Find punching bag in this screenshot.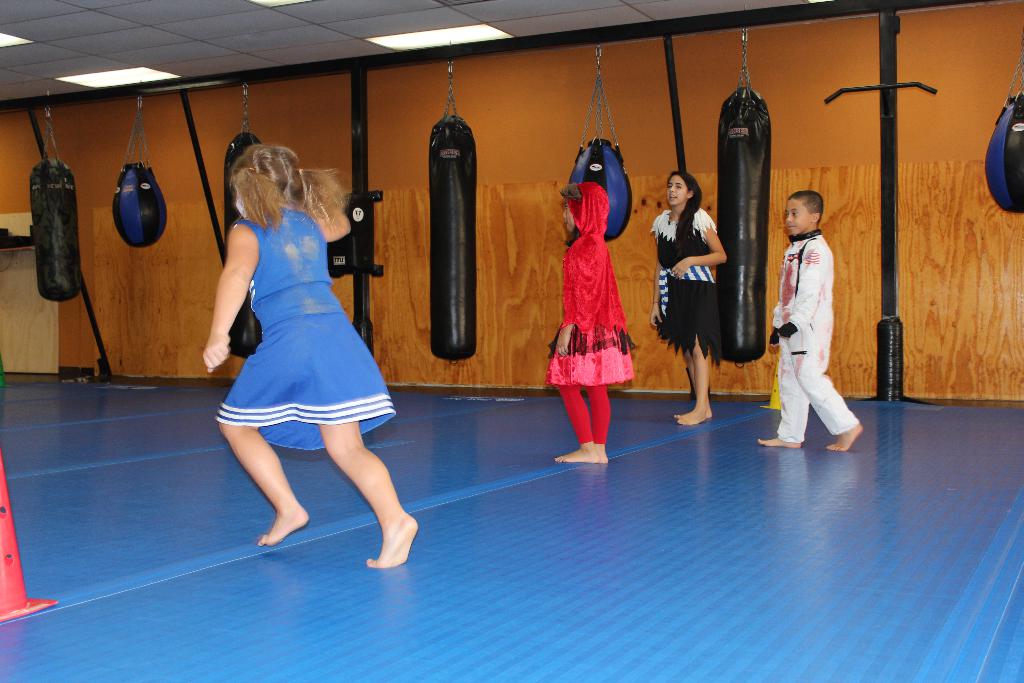
The bounding box for punching bag is region(429, 115, 479, 361).
